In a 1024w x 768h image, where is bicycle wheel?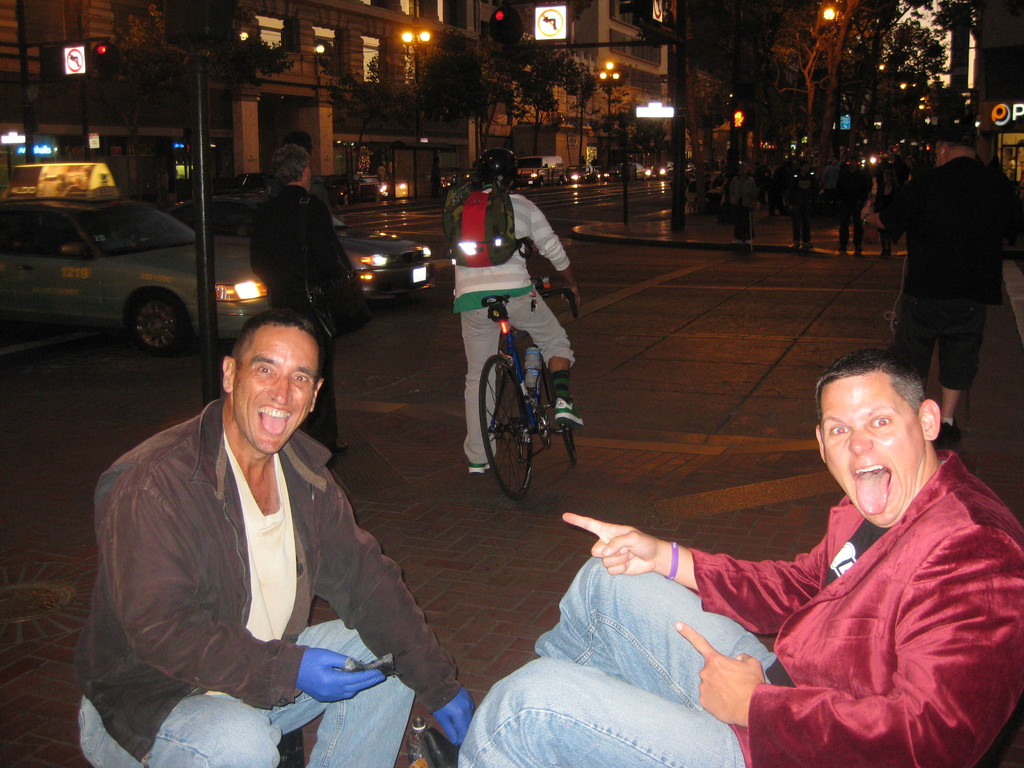
left=483, top=364, right=554, bottom=499.
